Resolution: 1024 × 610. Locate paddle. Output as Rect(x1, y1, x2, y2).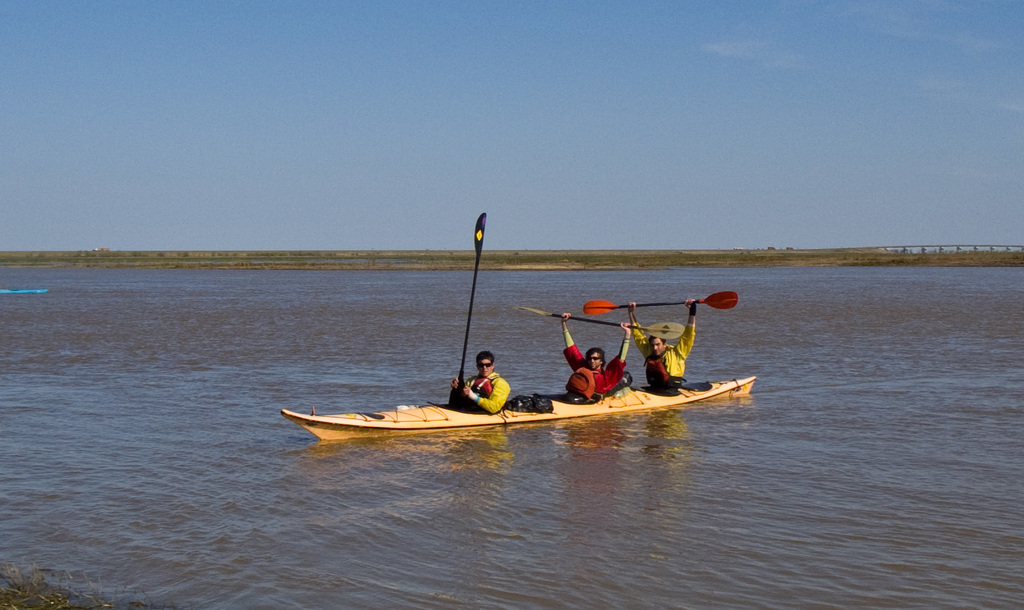
Rect(376, 286, 771, 441).
